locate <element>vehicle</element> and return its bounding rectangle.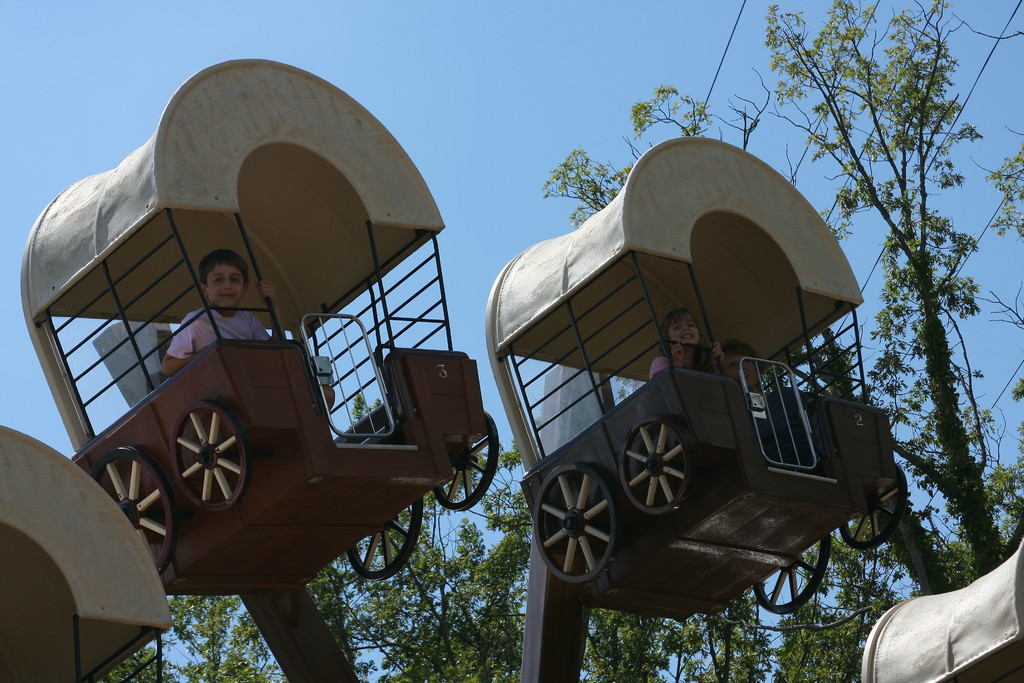
Rect(484, 128, 880, 576).
